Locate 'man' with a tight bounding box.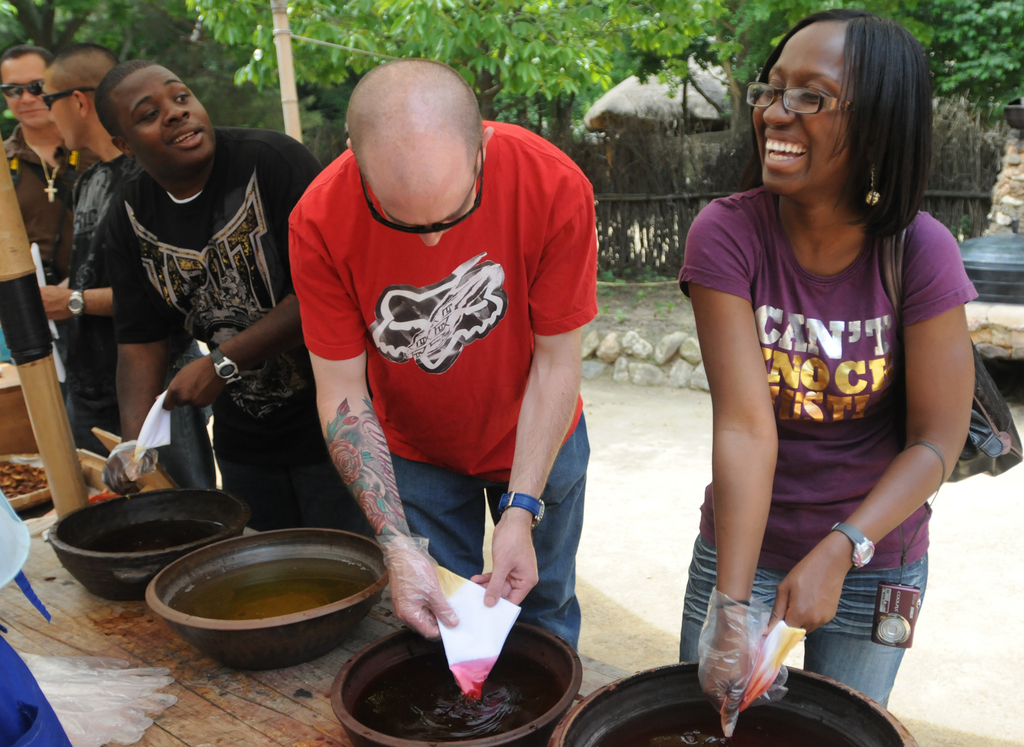
(left=35, top=45, right=195, bottom=494).
